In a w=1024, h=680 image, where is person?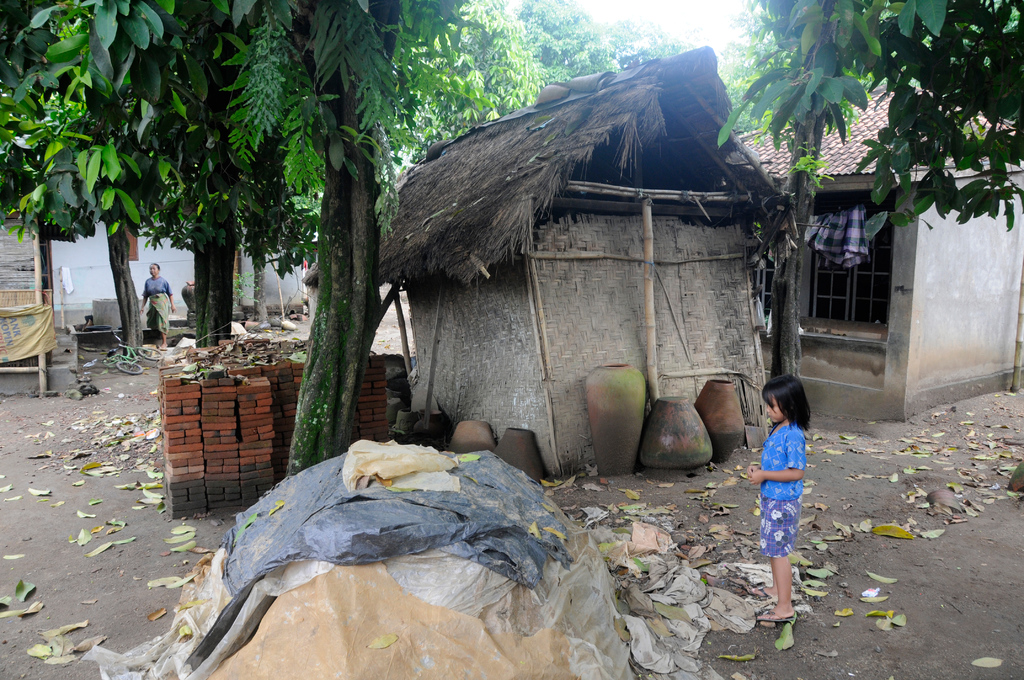
756, 373, 829, 622.
